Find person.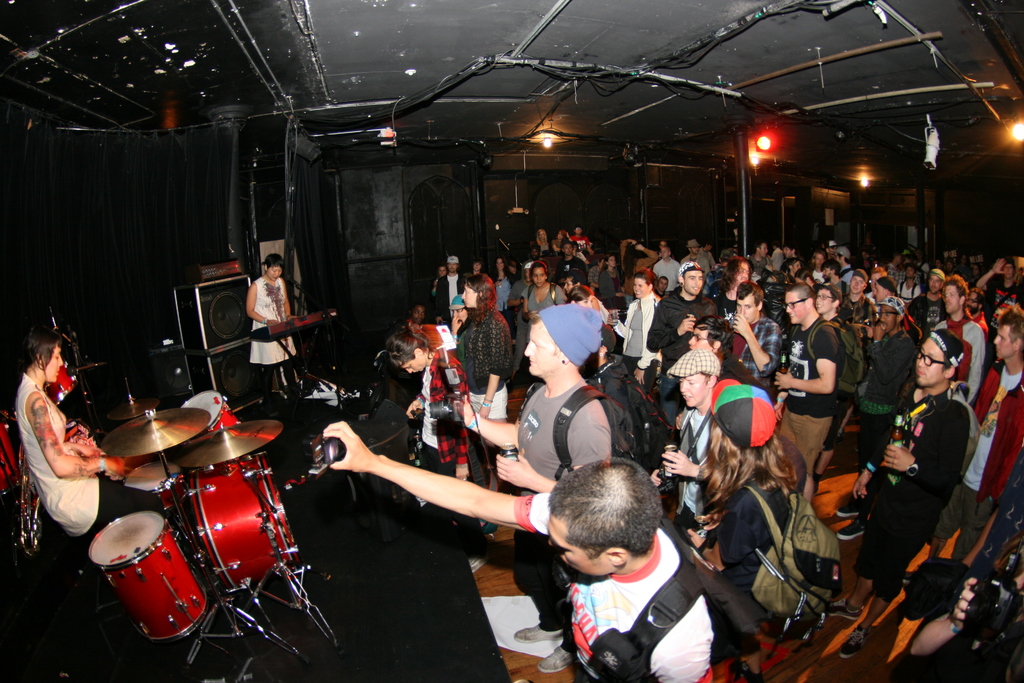
select_region(239, 252, 305, 391).
